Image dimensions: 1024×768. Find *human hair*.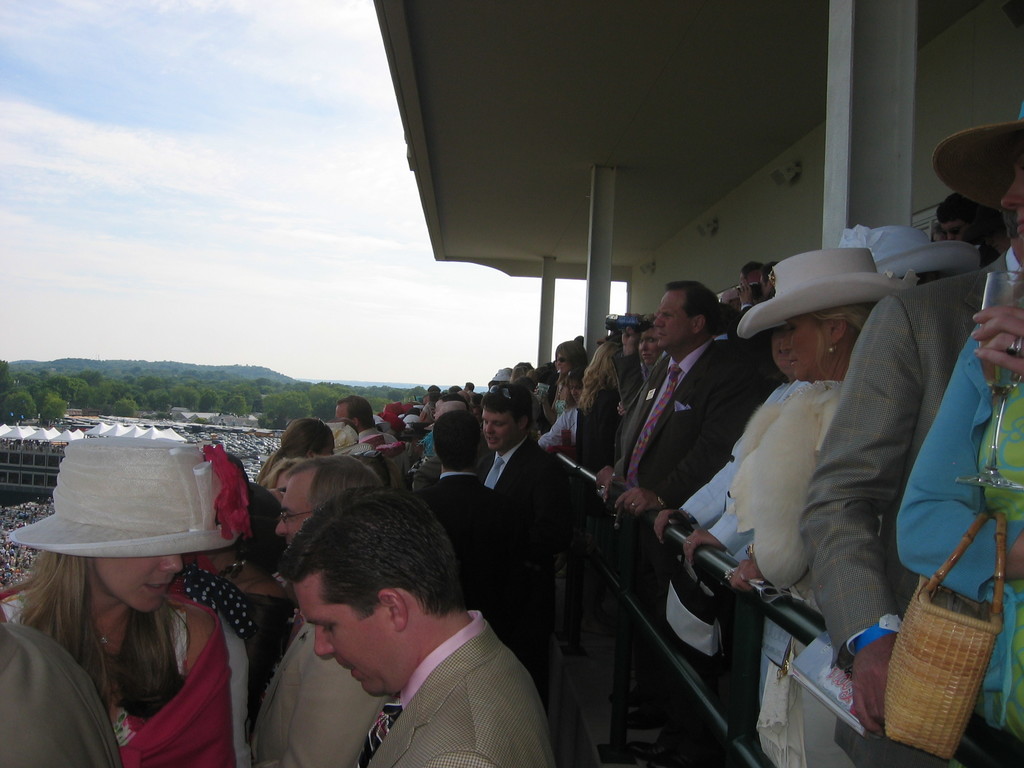
(644,312,655,329).
